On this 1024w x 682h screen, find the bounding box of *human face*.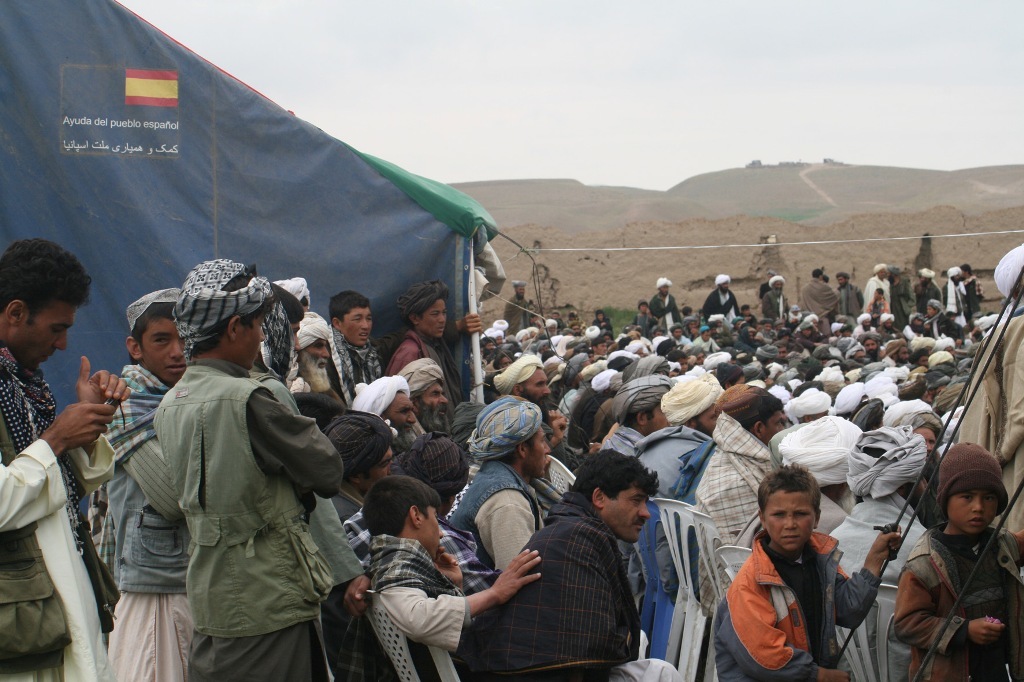
Bounding box: rect(517, 284, 527, 297).
